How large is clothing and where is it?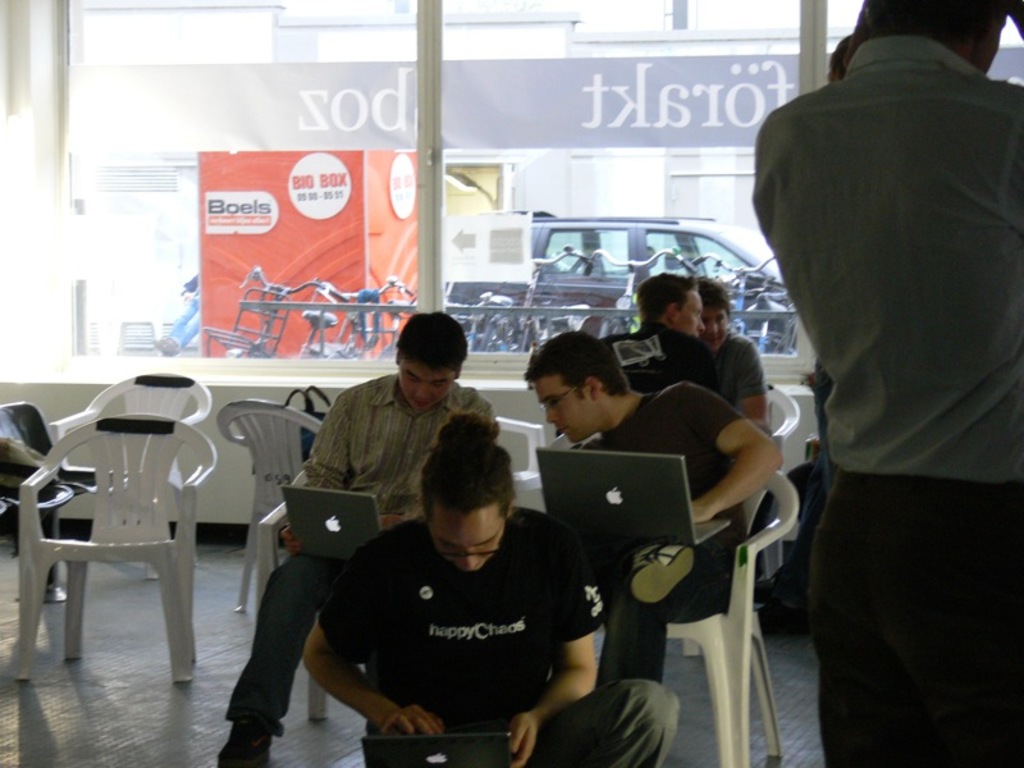
Bounding box: rect(717, 333, 764, 398).
